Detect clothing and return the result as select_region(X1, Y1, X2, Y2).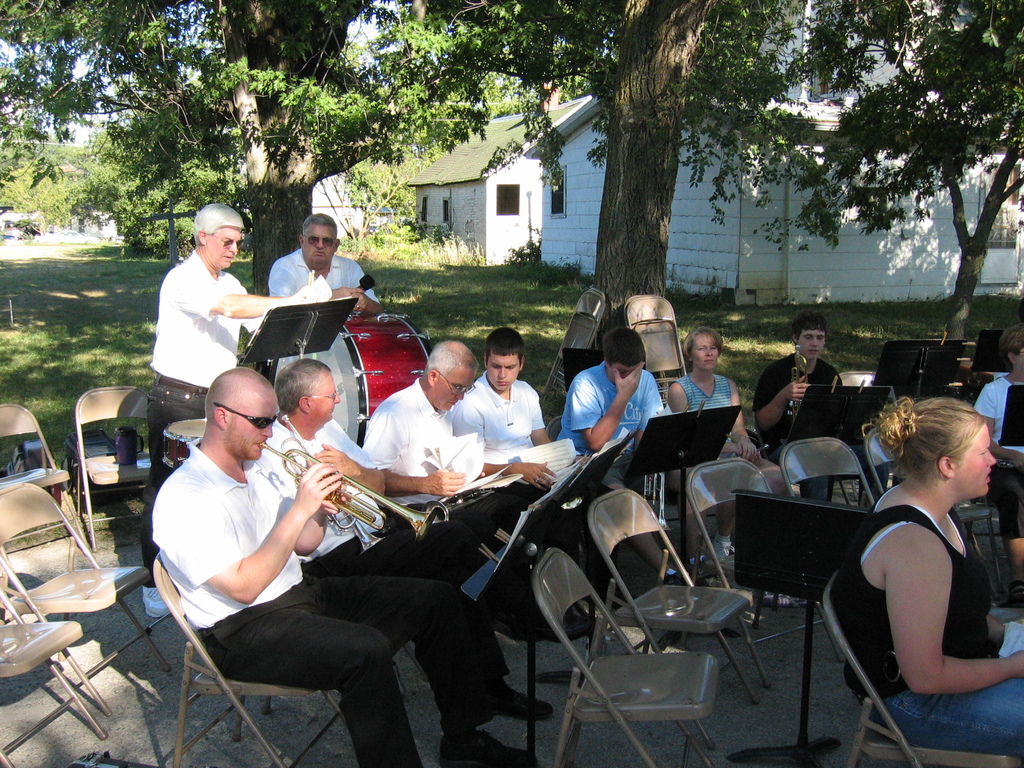
select_region(752, 354, 844, 465).
